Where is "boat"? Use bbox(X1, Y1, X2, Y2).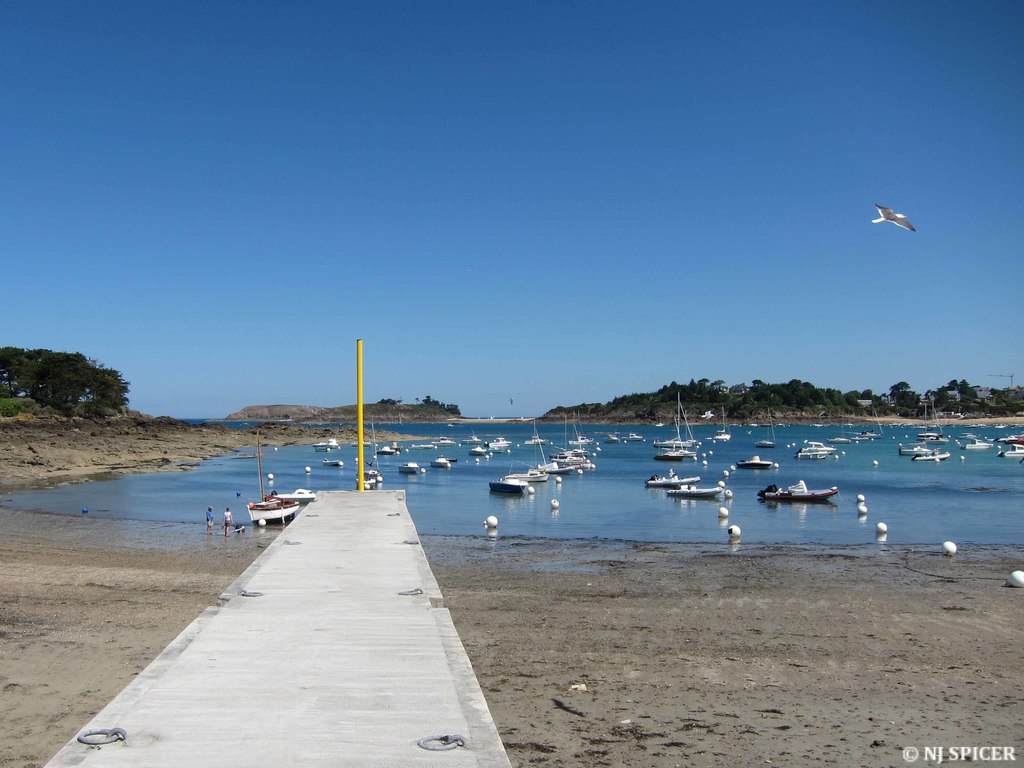
bbox(857, 431, 879, 441).
